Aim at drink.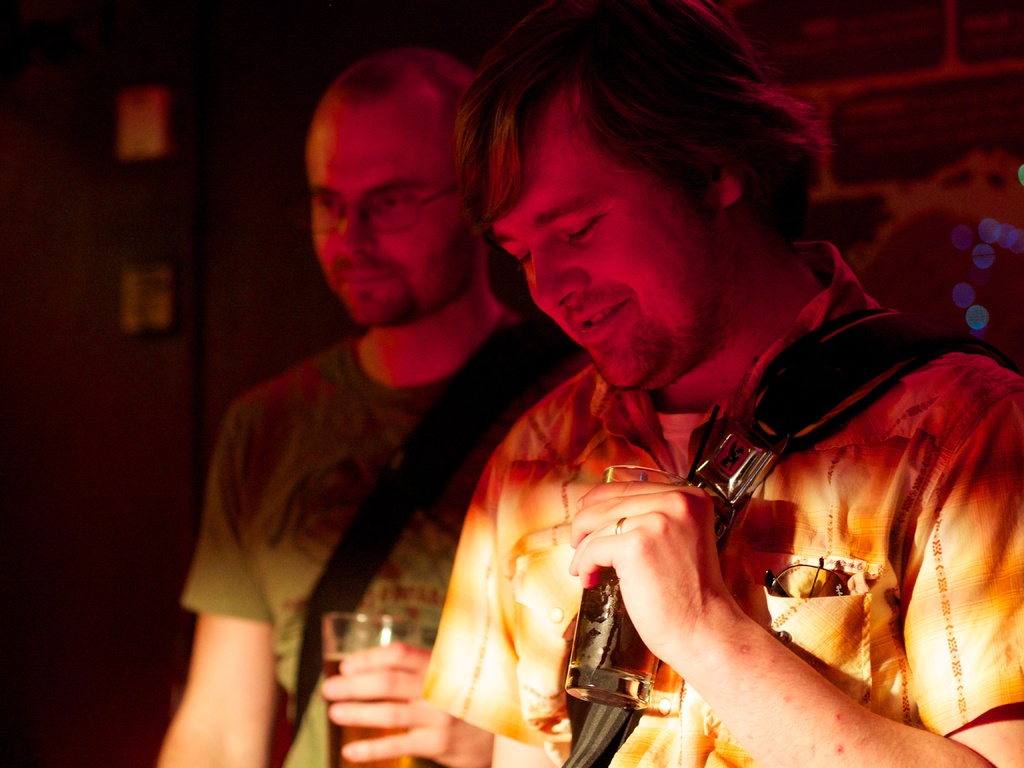
Aimed at box=[564, 465, 689, 708].
